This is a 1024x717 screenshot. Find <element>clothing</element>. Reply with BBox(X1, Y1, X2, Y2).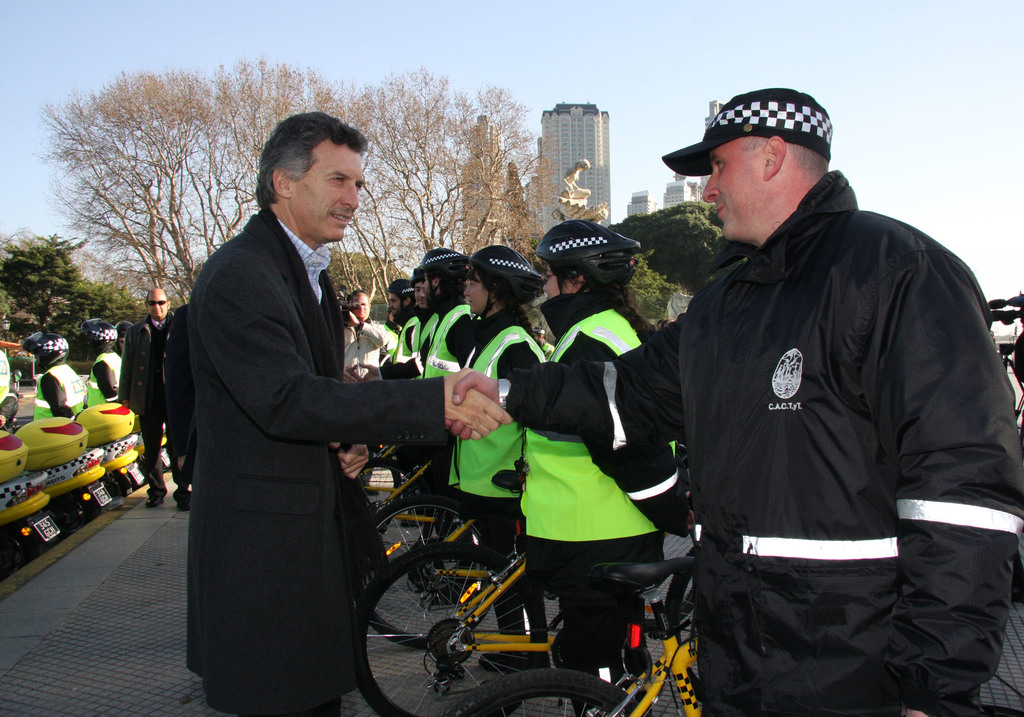
BBox(438, 302, 543, 630).
